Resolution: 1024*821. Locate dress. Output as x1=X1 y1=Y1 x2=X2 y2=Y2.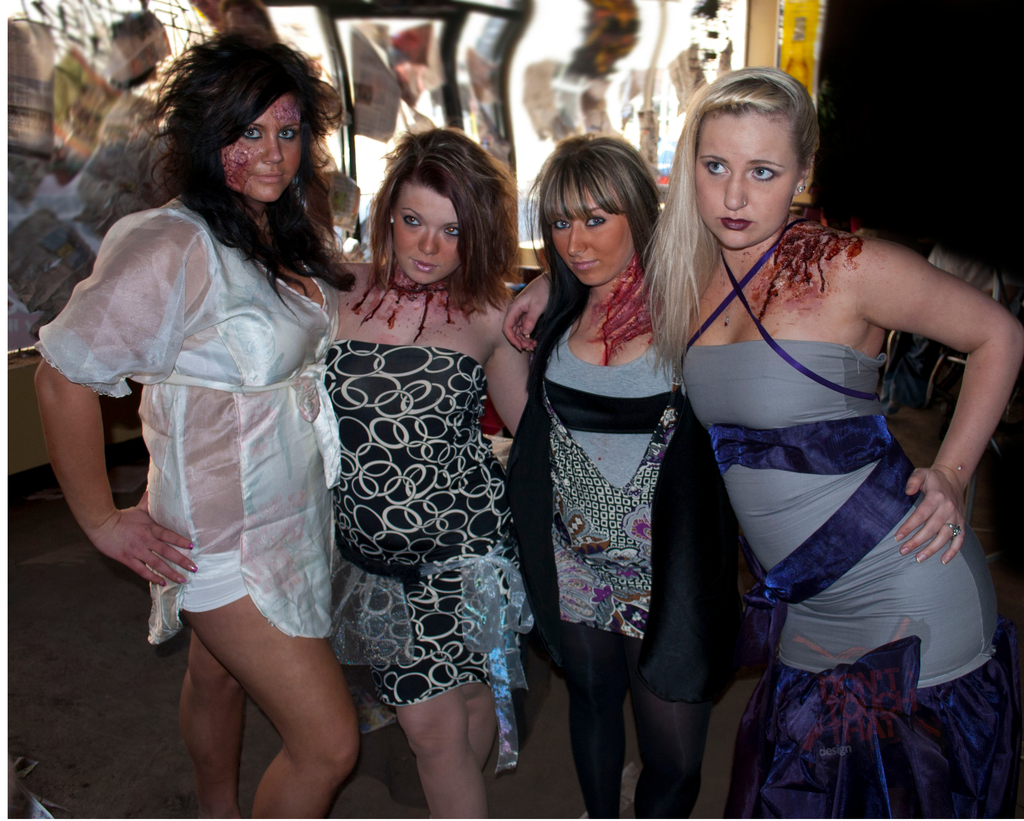
x1=504 y1=319 x2=772 y2=705.
